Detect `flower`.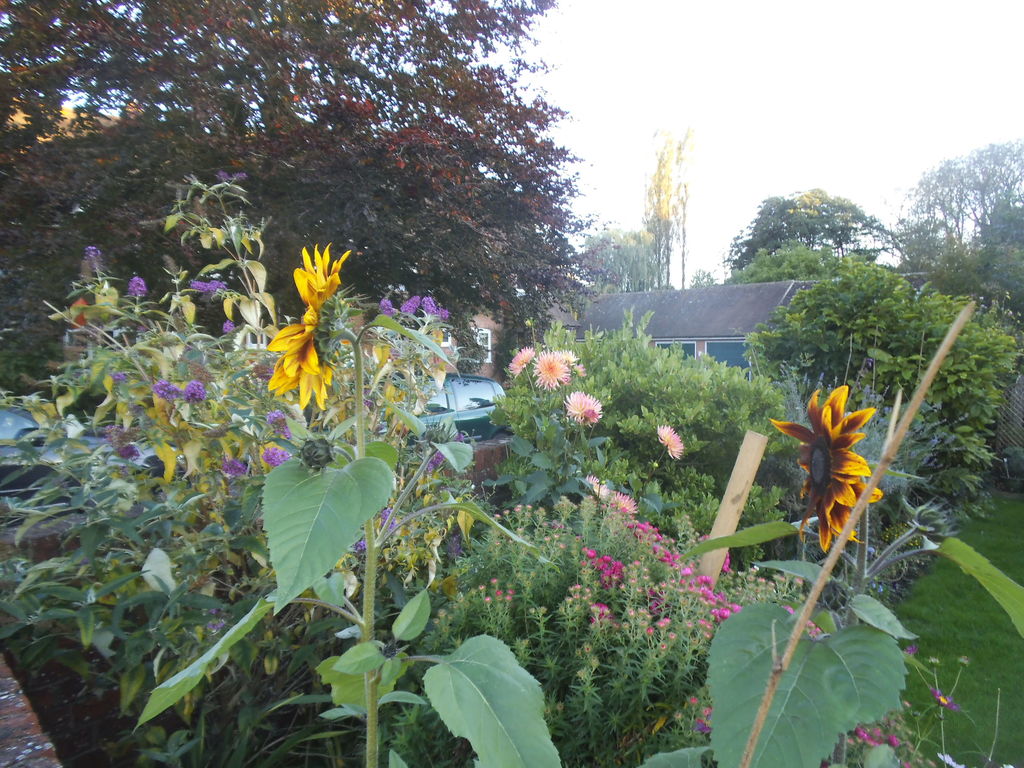
Detected at BBox(565, 389, 605, 424).
